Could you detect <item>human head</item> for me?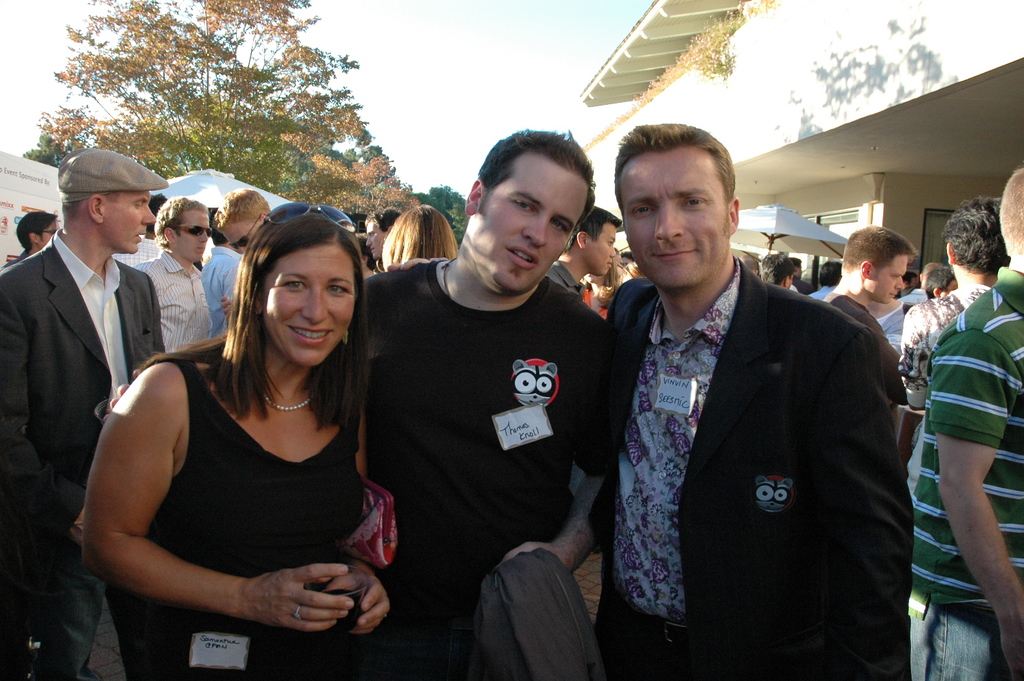
Detection result: pyautogui.locateOnScreen(735, 249, 758, 274).
